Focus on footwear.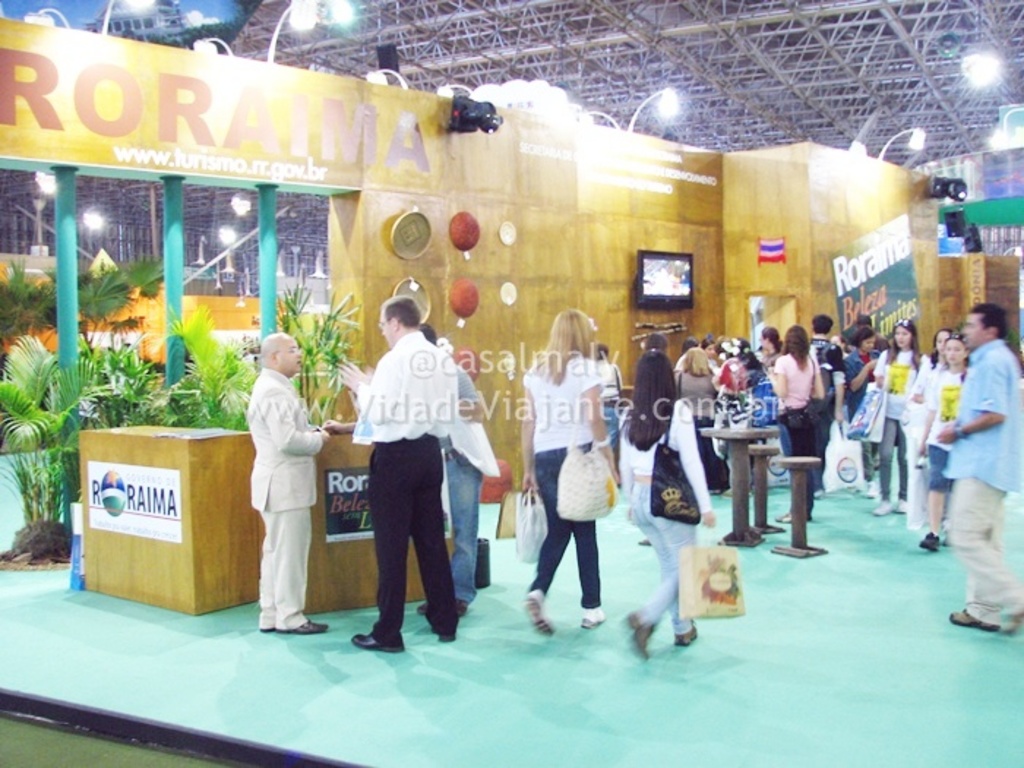
Focused at 282 616 328 635.
